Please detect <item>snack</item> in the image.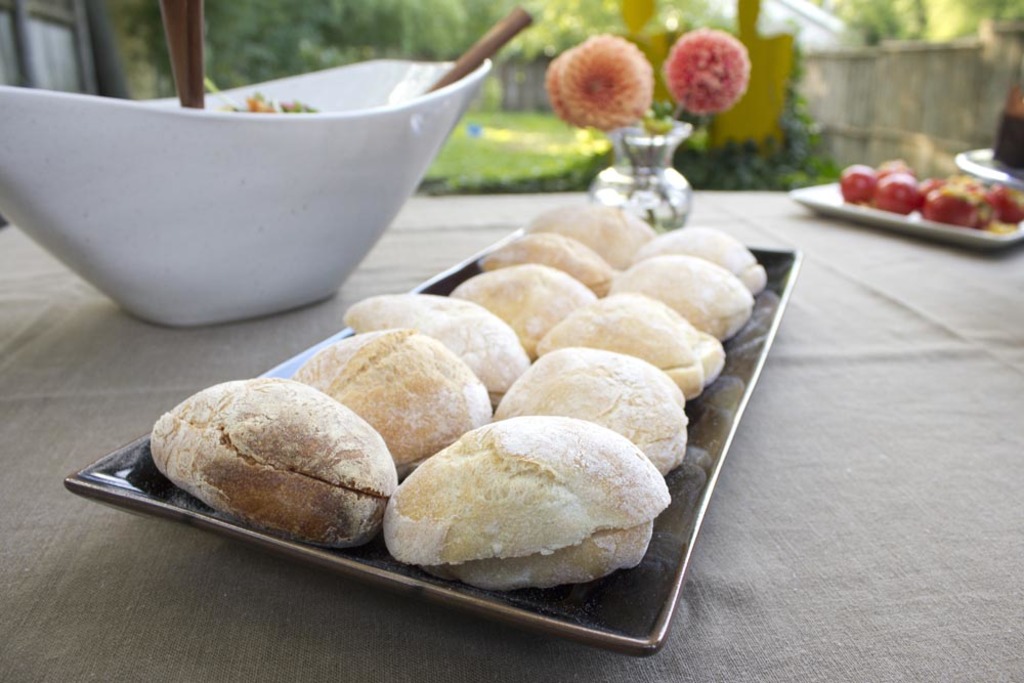
366/419/663/601.
